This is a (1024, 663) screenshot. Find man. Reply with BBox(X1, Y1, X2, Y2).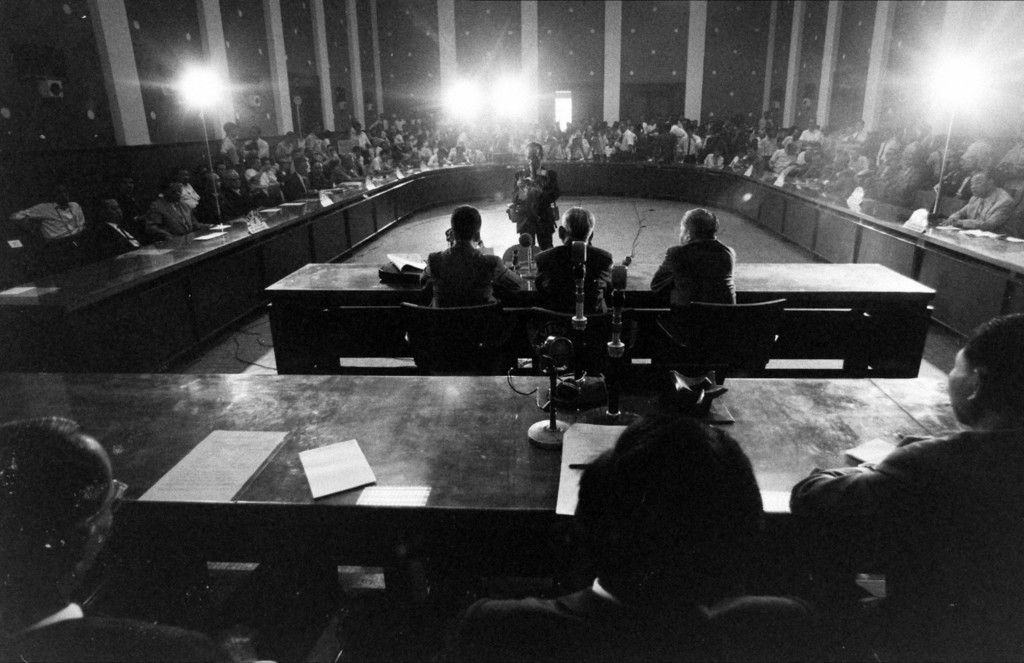
BBox(221, 167, 250, 216).
